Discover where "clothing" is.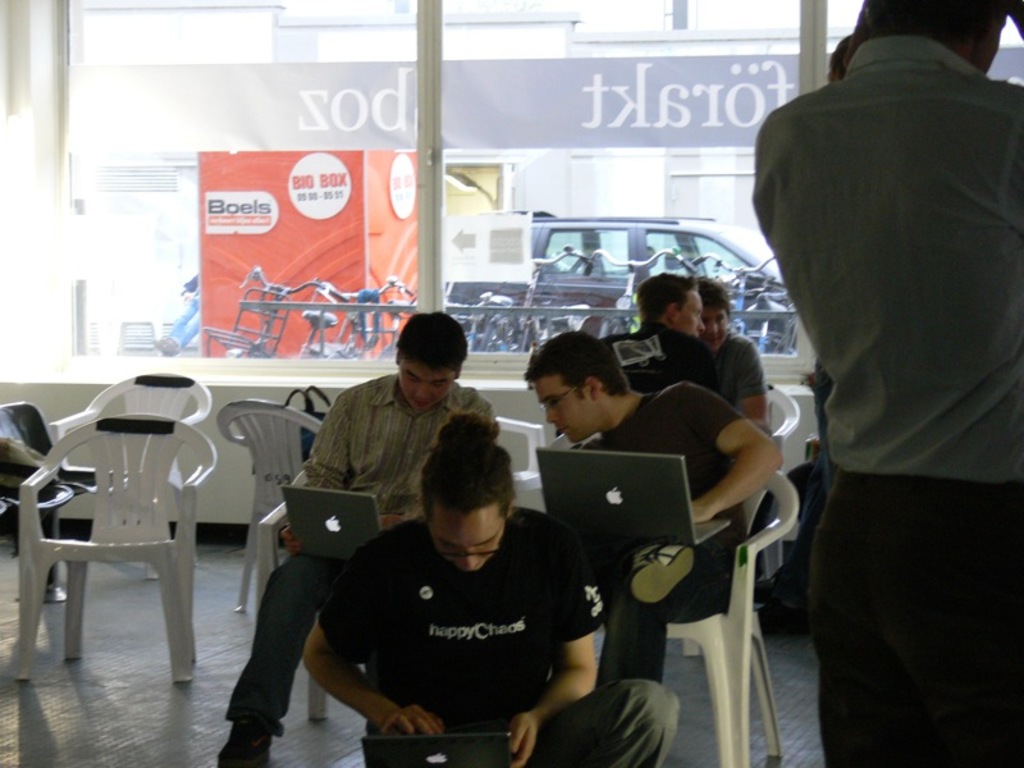
Discovered at 316,520,685,767.
